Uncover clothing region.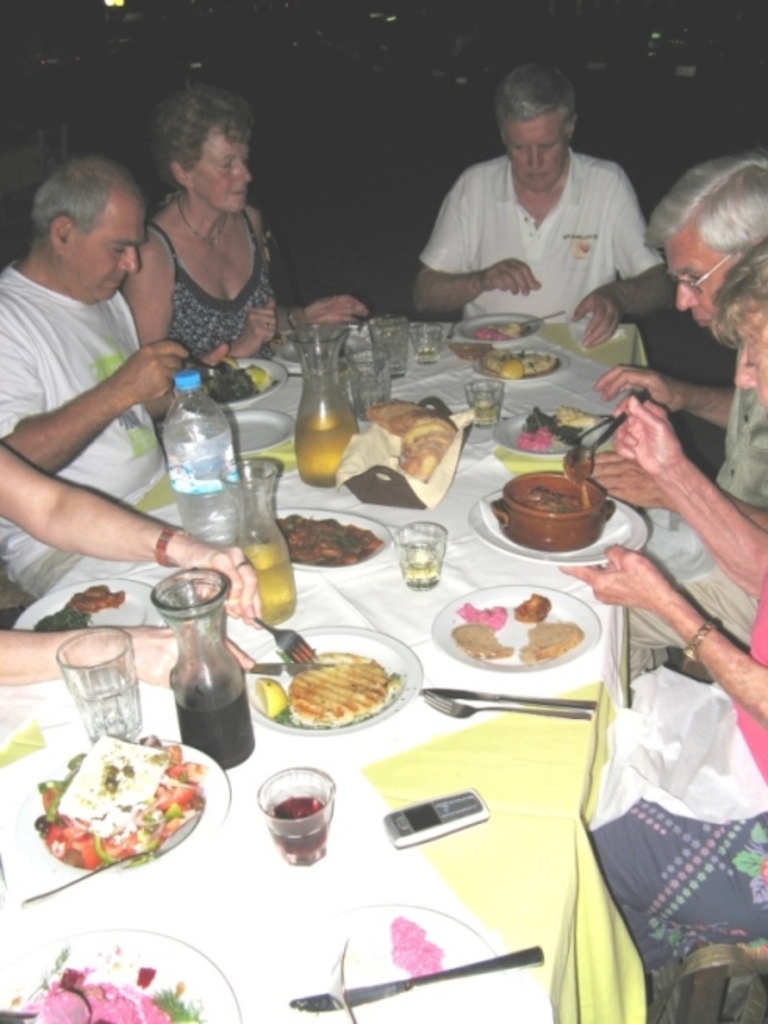
Uncovered: select_region(413, 116, 659, 325).
